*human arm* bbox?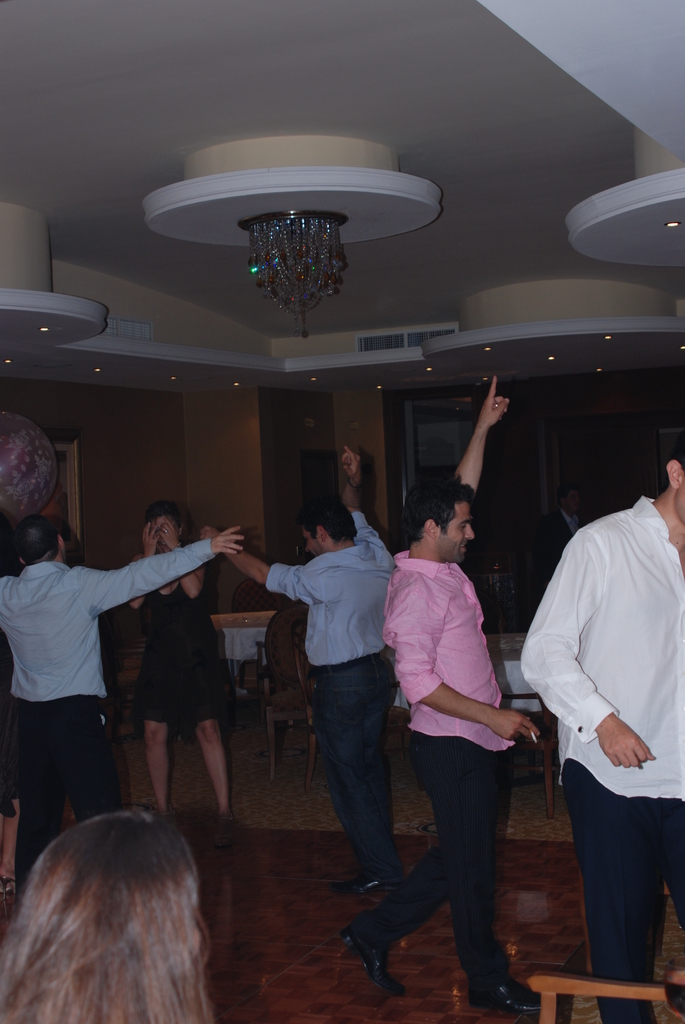
x1=155 y1=511 x2=208 y2=597
